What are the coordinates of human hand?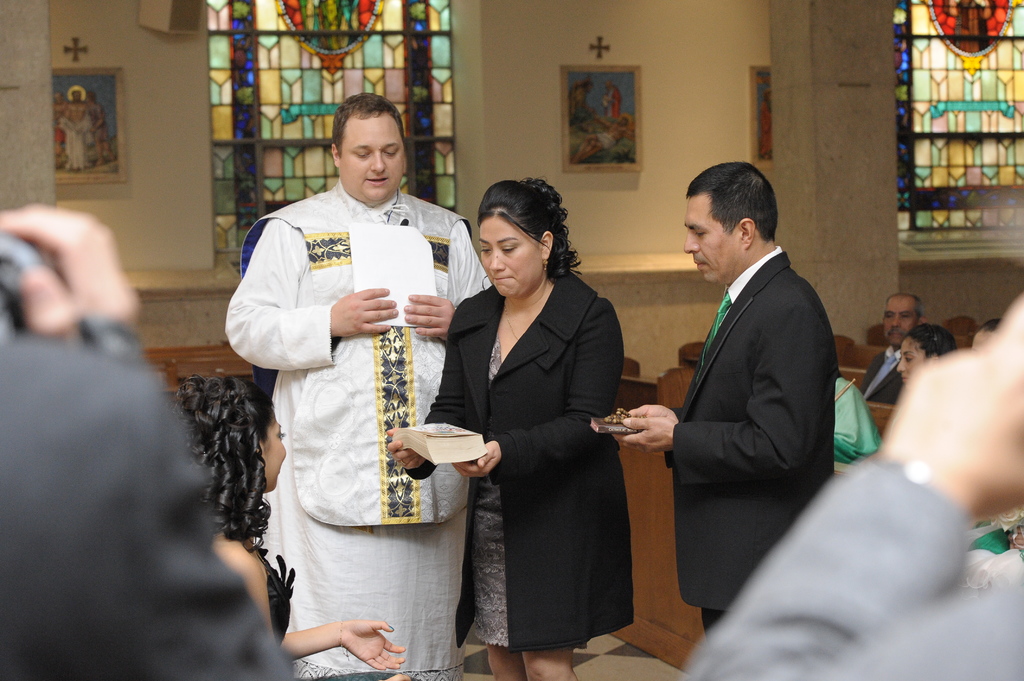
Rect(328, 285, 399, 337).
